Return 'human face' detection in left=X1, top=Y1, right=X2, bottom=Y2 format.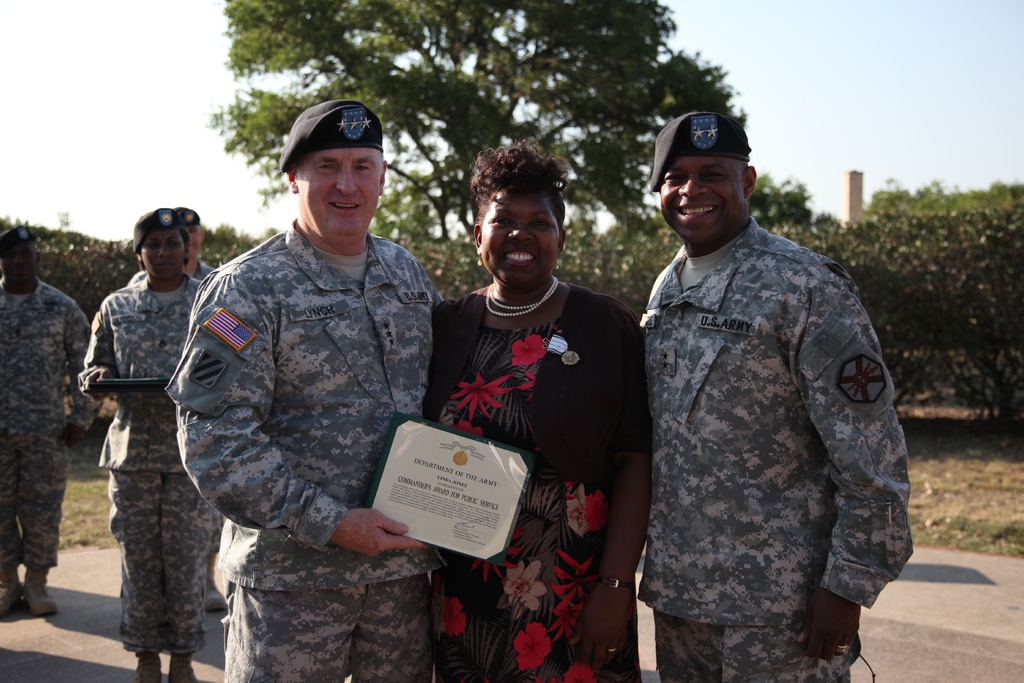
left=661, top=160, right=744, bottom=240.
